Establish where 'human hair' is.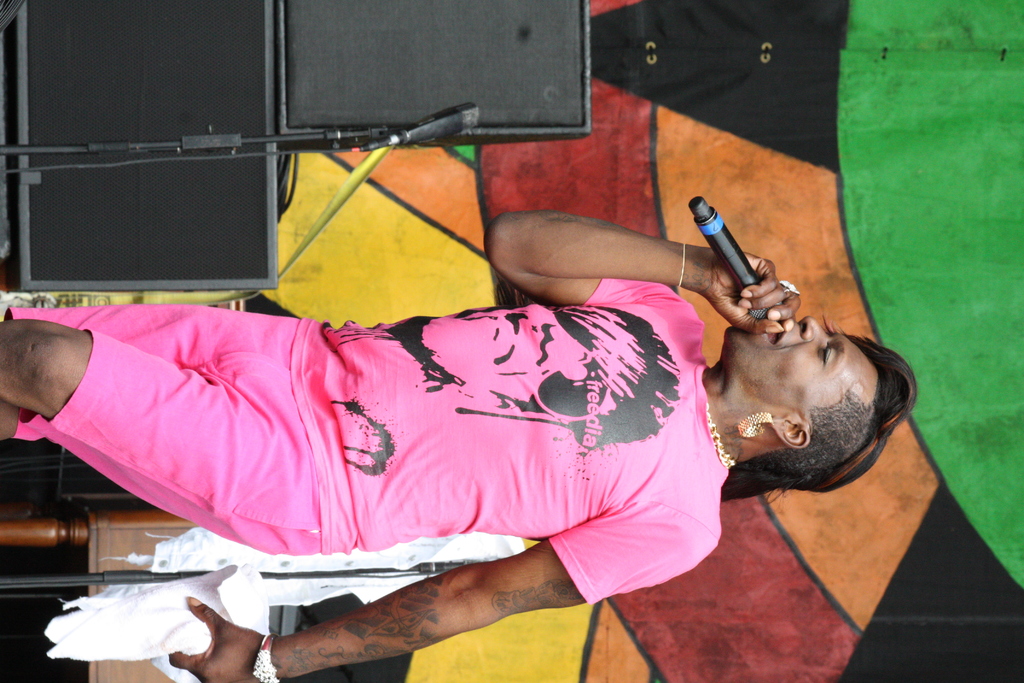
Established at (716, 318, 917, 504).
